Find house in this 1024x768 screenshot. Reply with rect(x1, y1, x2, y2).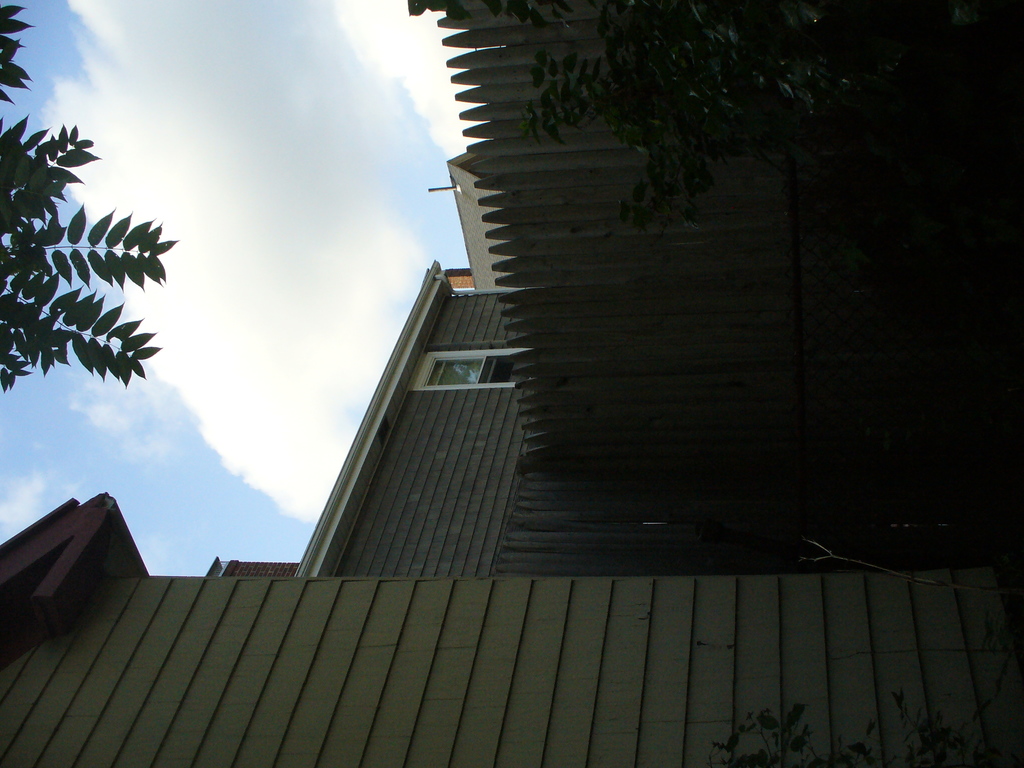
rect(0, 253, 1023, 767).
